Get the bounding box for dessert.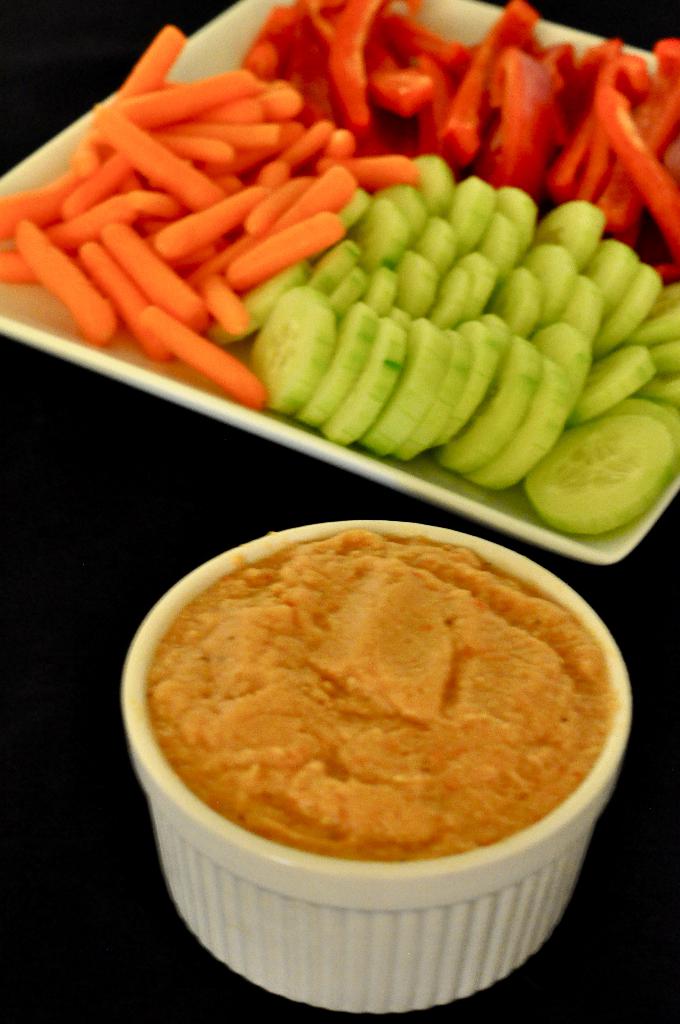
left=142, top=540, right=646, bottom=910.
